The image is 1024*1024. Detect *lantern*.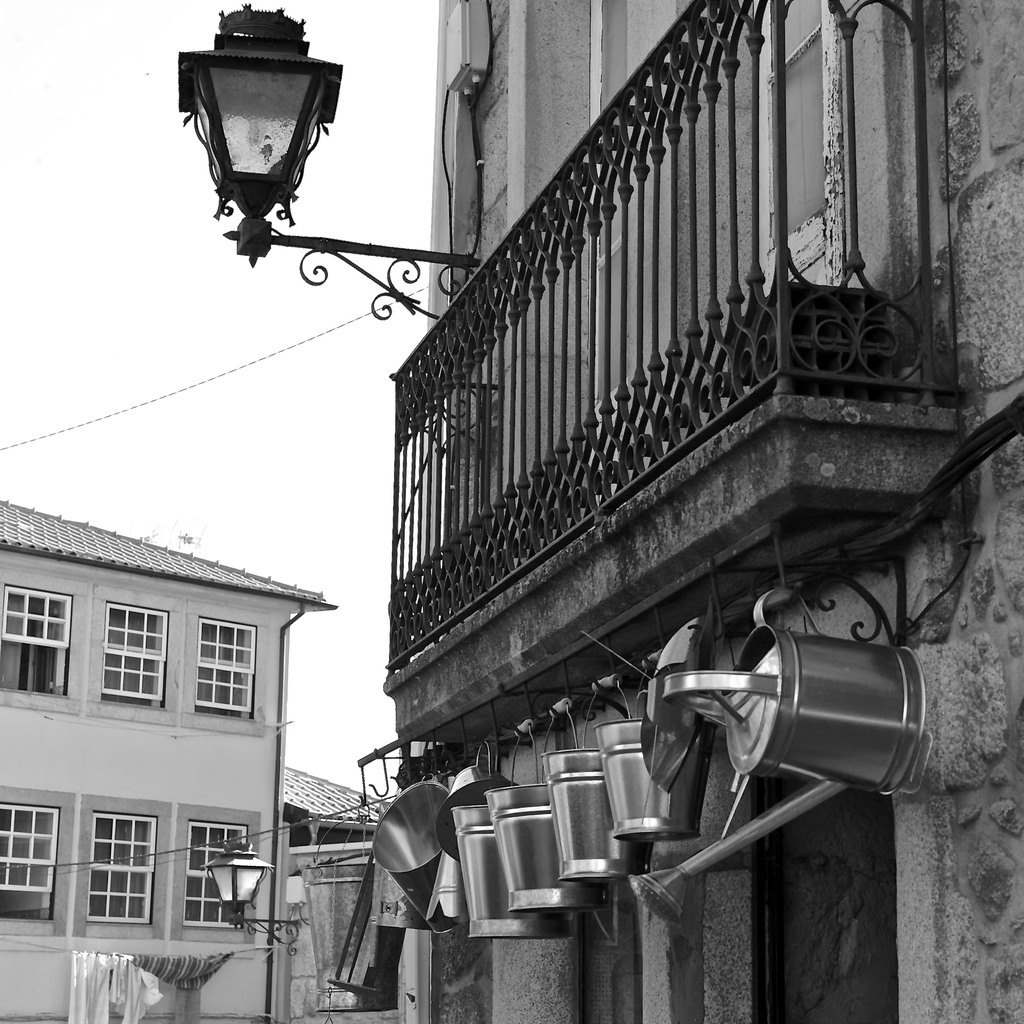
Detection: <bbox>166, 4, 321, 214</bbox>.
